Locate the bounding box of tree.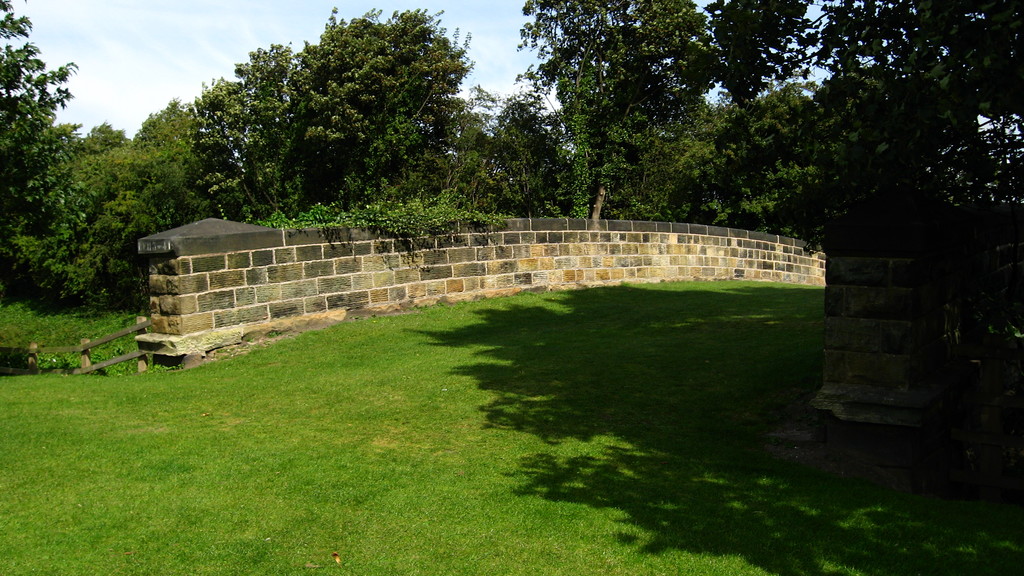
Bounding box: rect(162, 22, 495, 217).
